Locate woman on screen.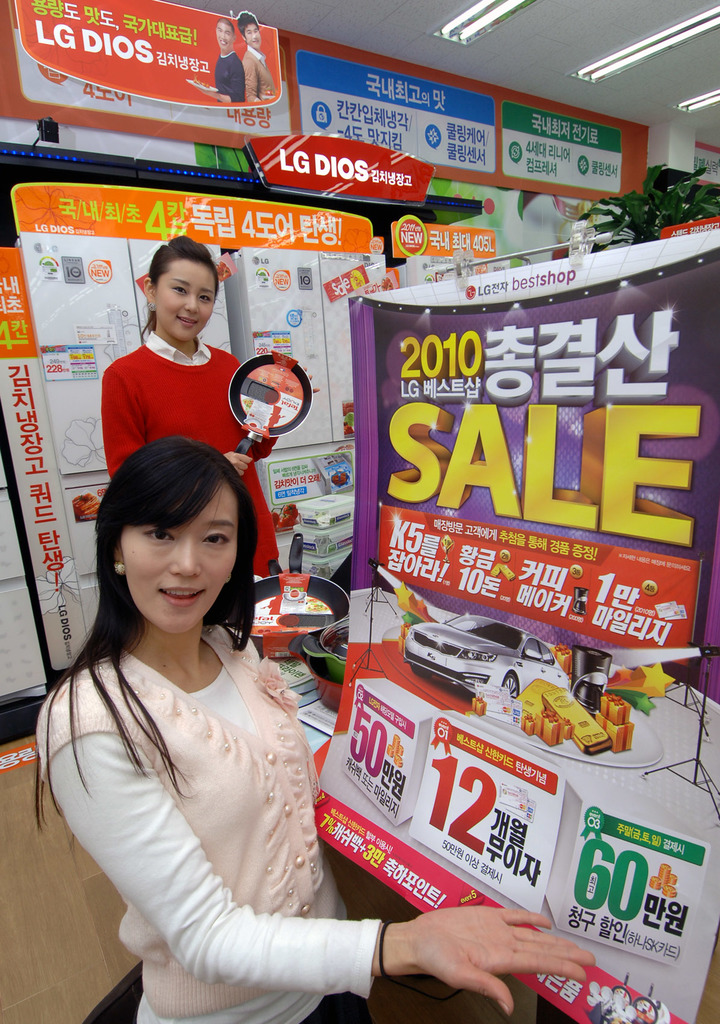
On screen at rect(20, 405, 373, 1023).
